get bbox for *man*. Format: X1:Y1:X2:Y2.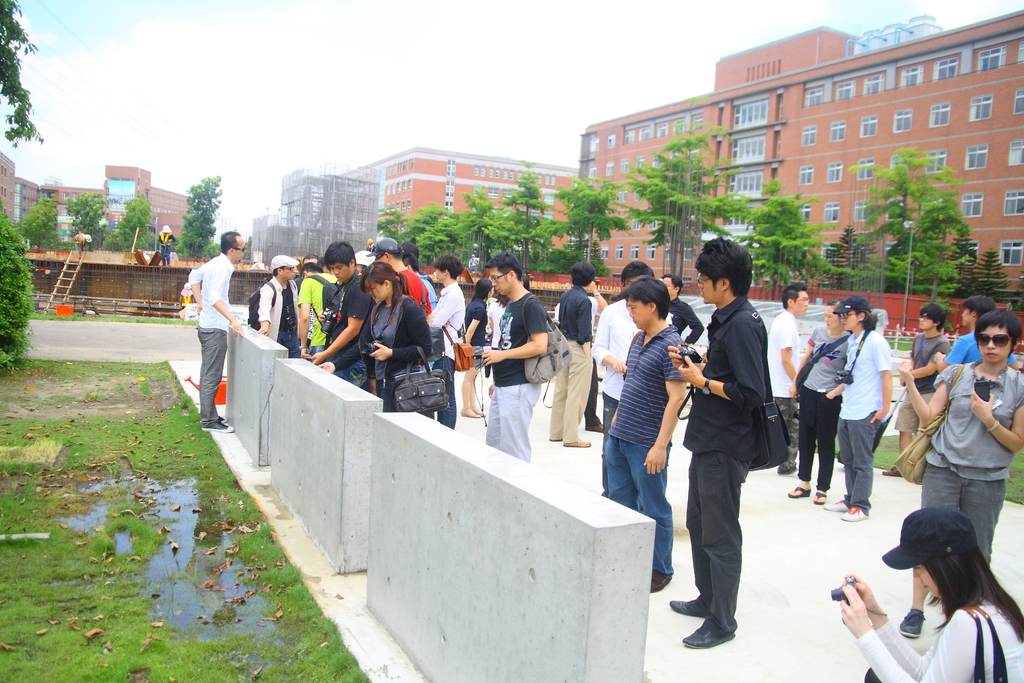
326:246:391:374.
